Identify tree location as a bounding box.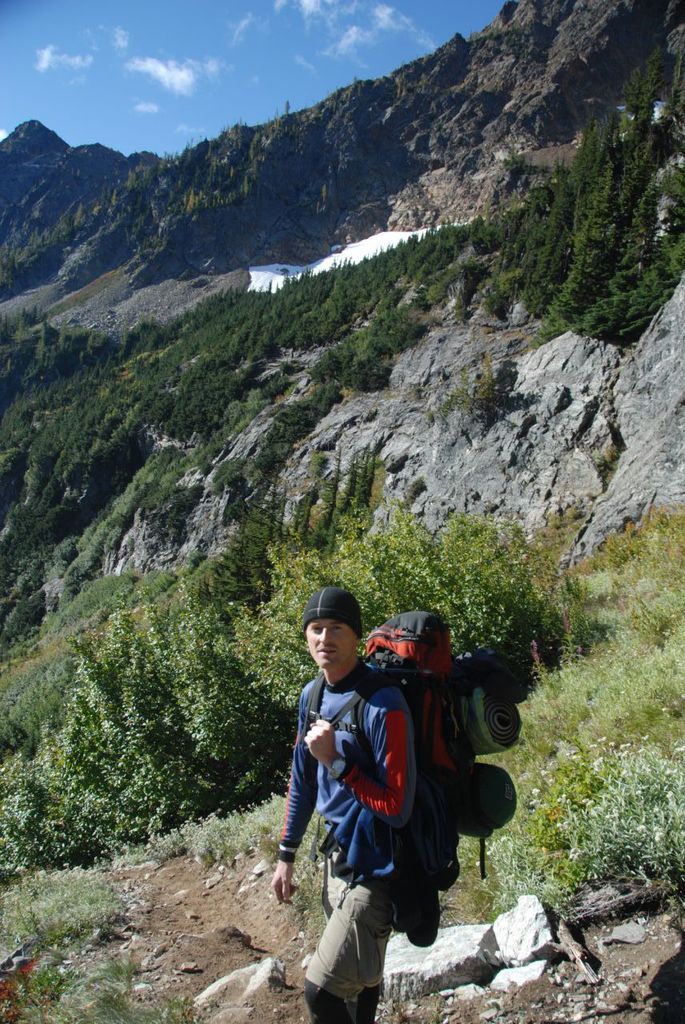
{"x1": 535, "y1": 194, "x2": 629, "y2": 342}.
